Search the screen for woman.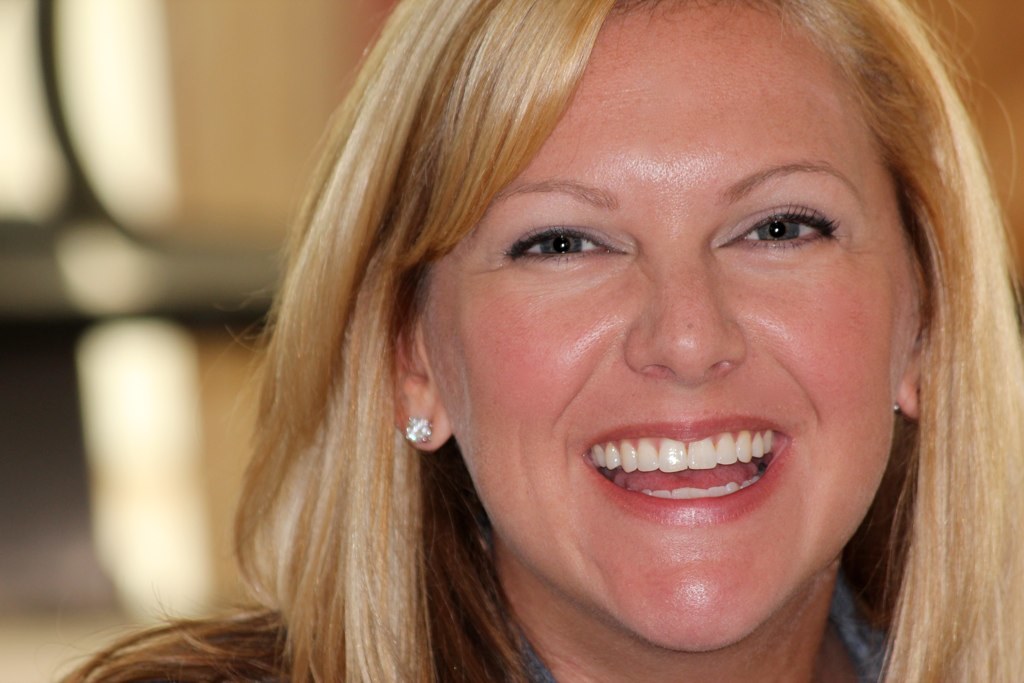
Found at (65, 0, 1023, 682).
